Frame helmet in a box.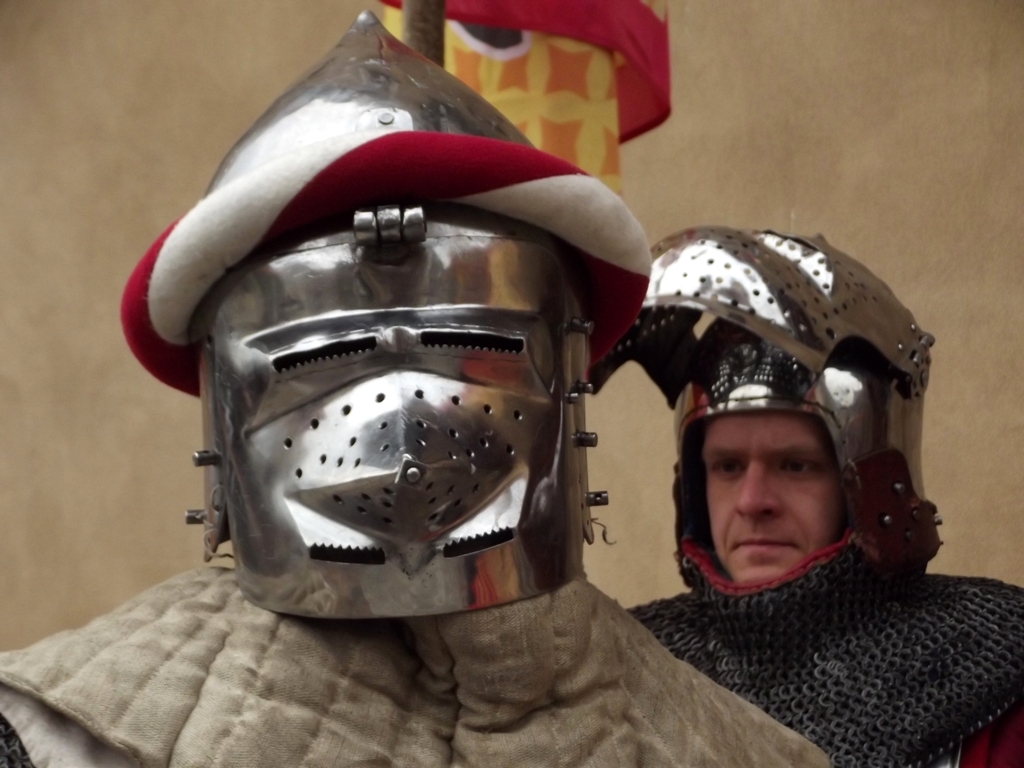
bbox=(116, 10, 655, 622).
